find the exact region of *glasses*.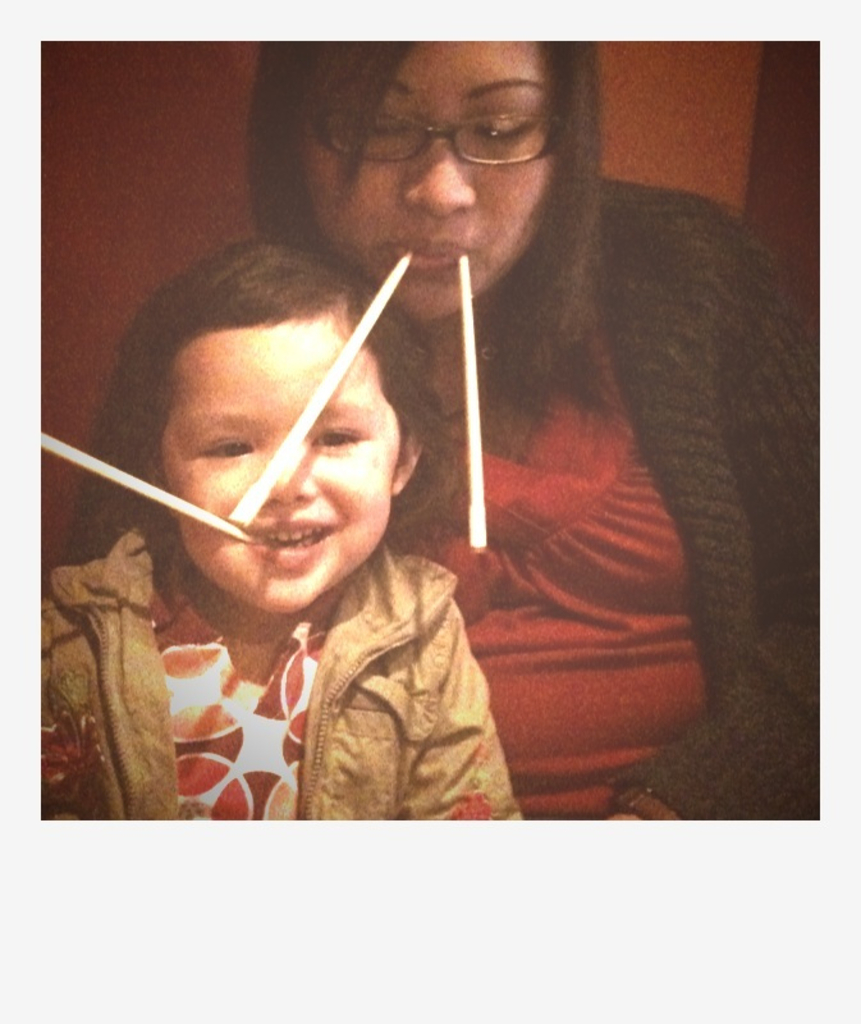
Exact region: [x1=310, y1=101, x2=578, y2=177].
